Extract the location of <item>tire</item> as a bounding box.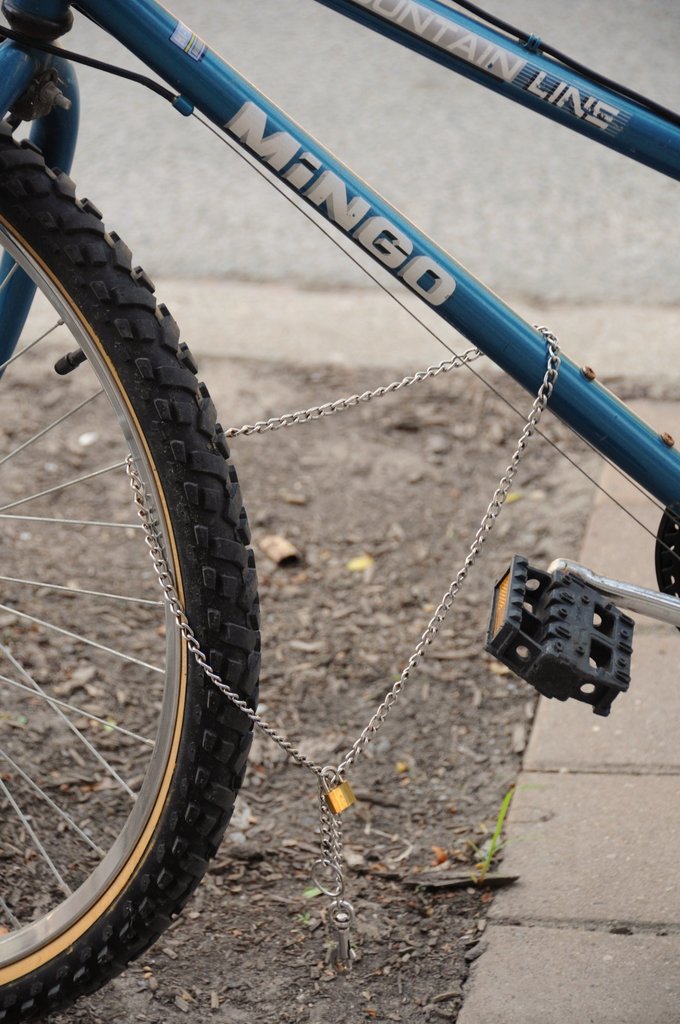
region(10, 170, 255, 977).
